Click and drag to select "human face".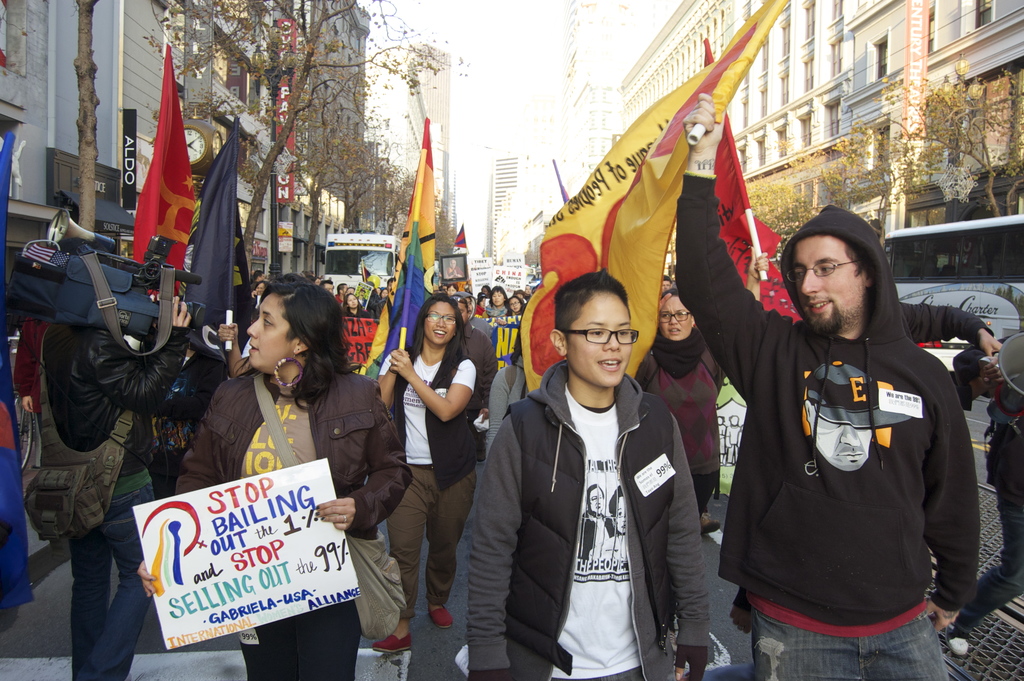
Selection: [left=466, top=296, right=475, bottom=317].
